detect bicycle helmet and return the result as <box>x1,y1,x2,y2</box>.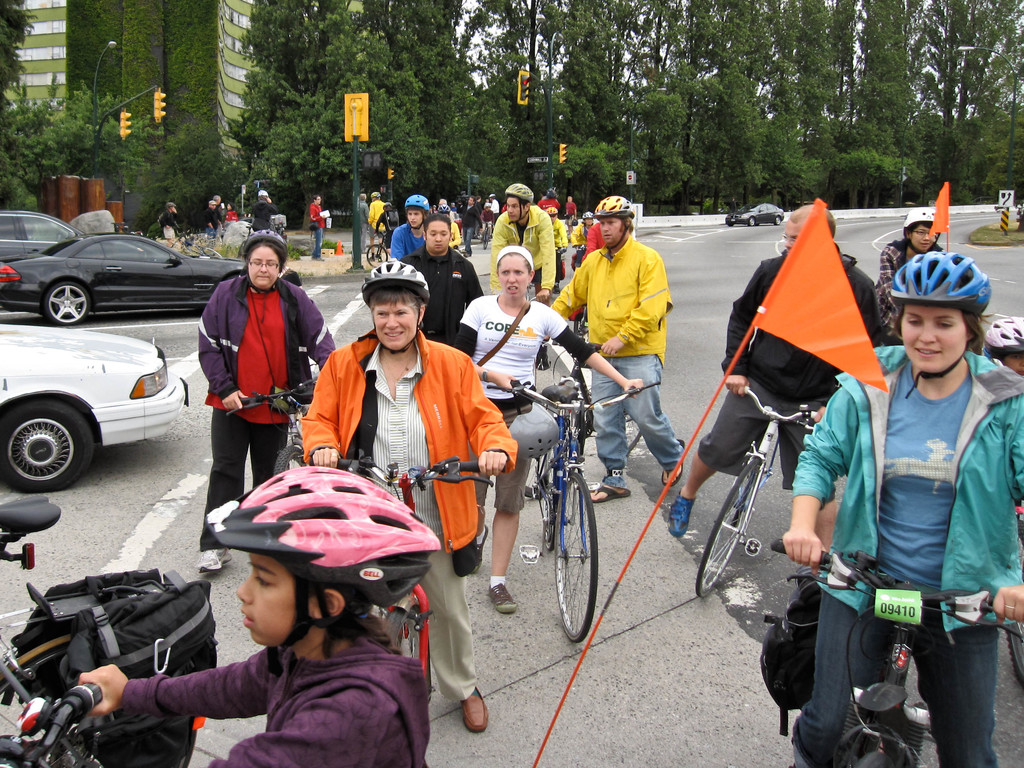
<box>903,243,989,393</box>.
